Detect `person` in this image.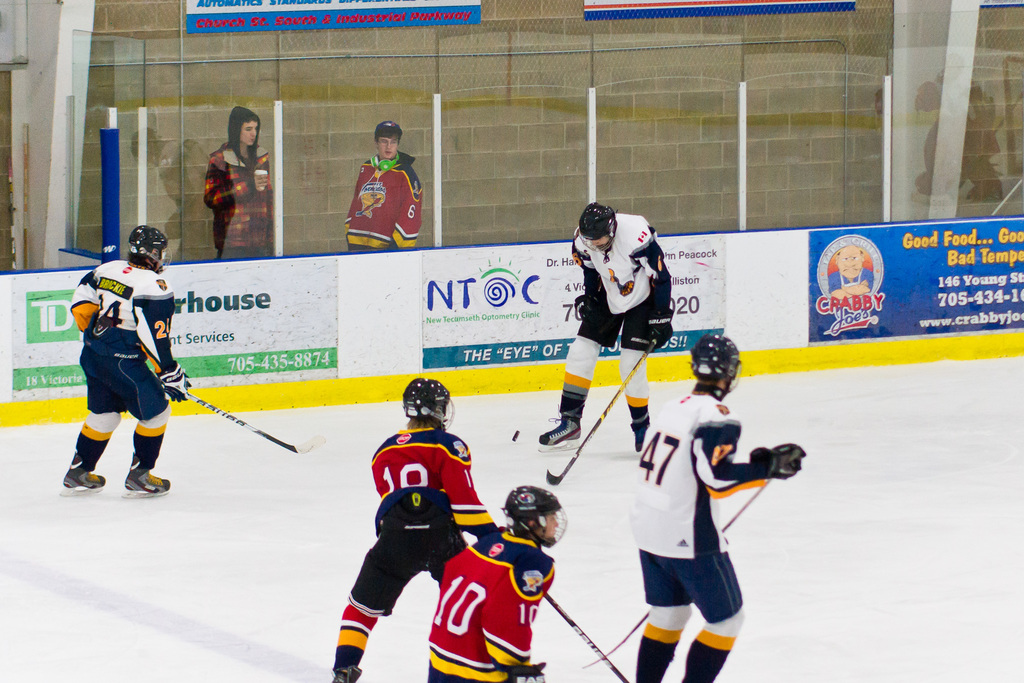
Detection: {"x1": 423, "y1": 484, "x2": 568, "y2": 682}.
